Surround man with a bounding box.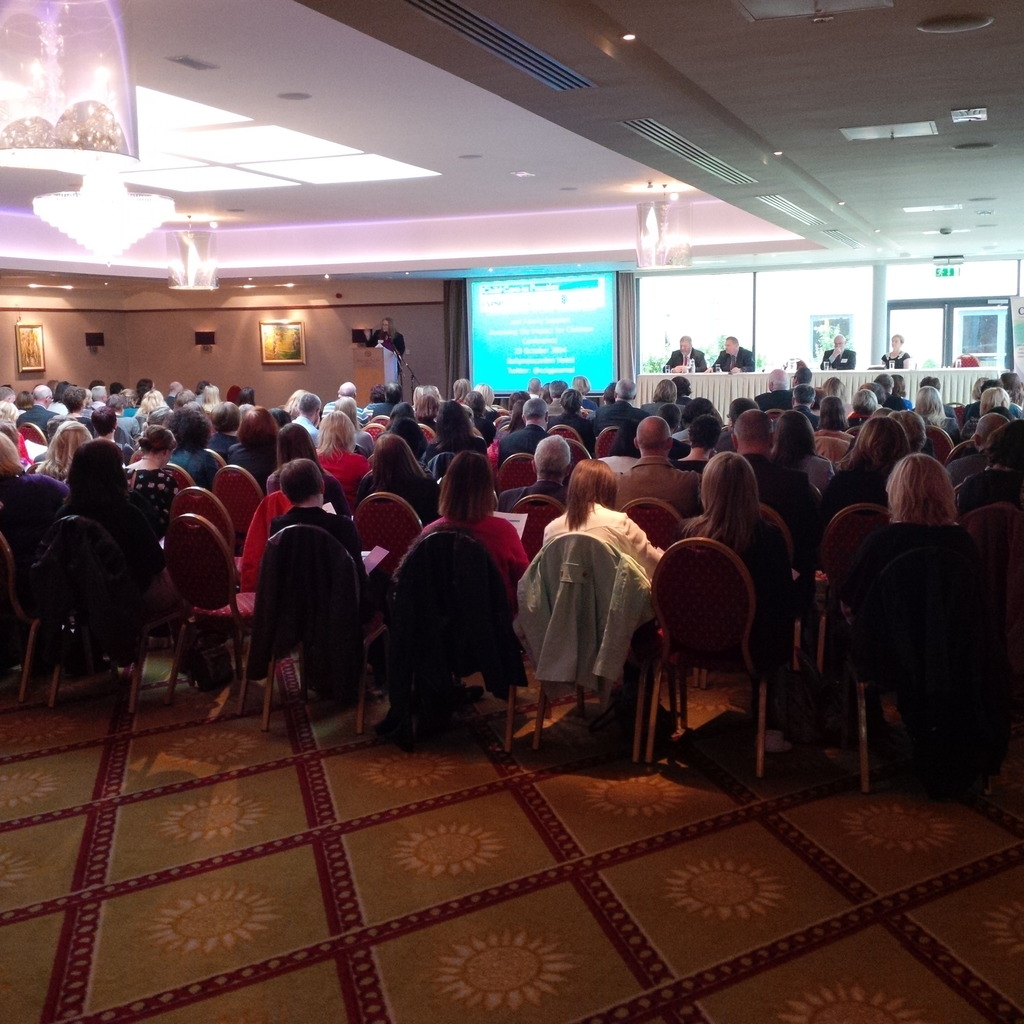
box=[230, 458, 362, 752].
